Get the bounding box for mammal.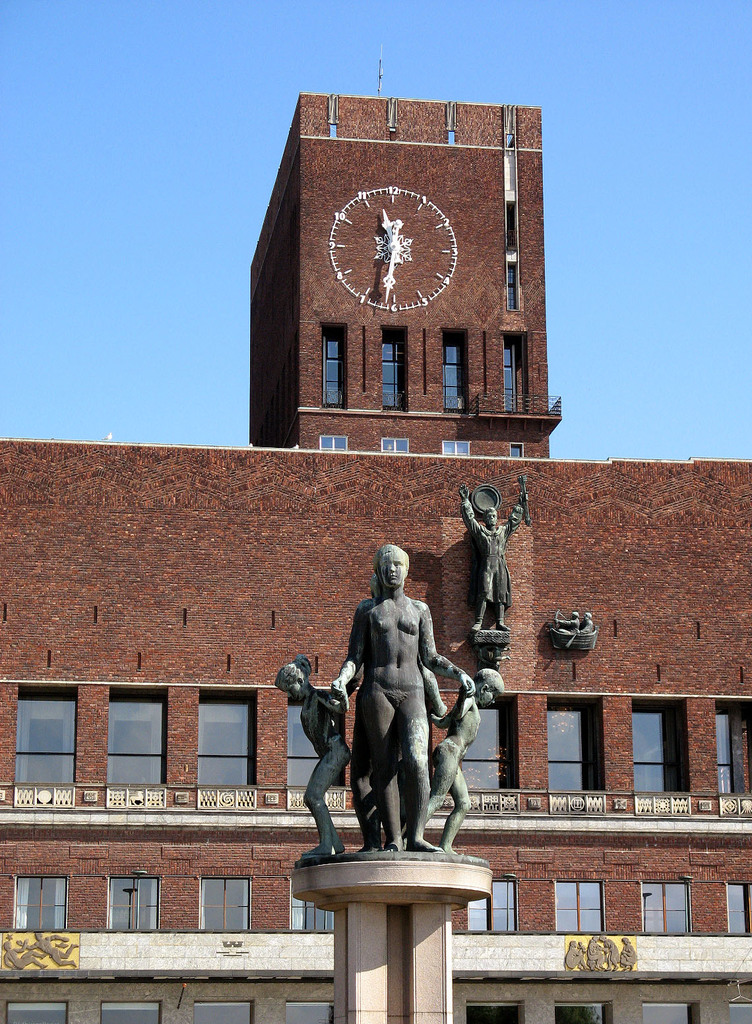
region(458, 481, 530, 631).
